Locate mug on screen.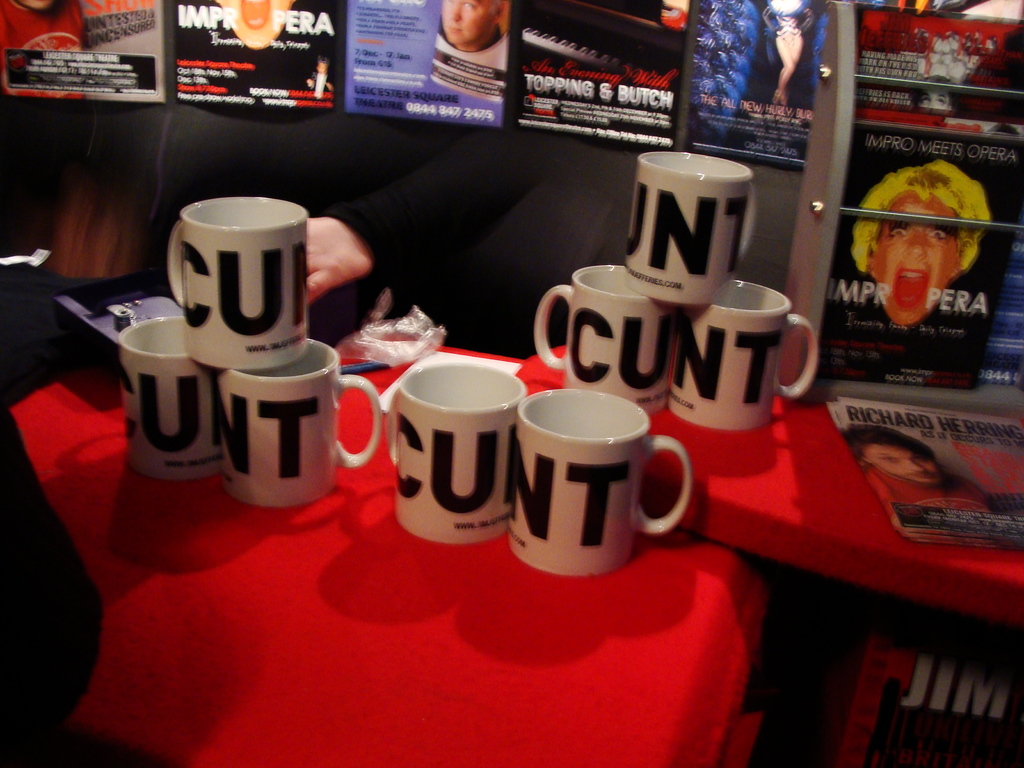
On screen at crop(117, 316, 215, 477).
